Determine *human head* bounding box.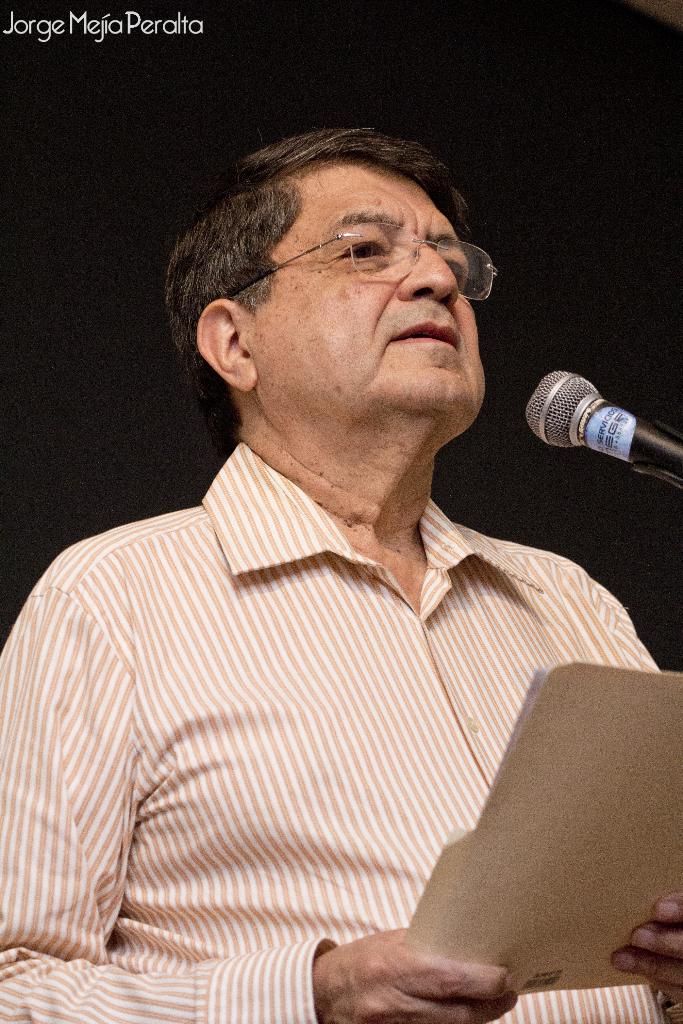
Determined: 195,127,485,478.
